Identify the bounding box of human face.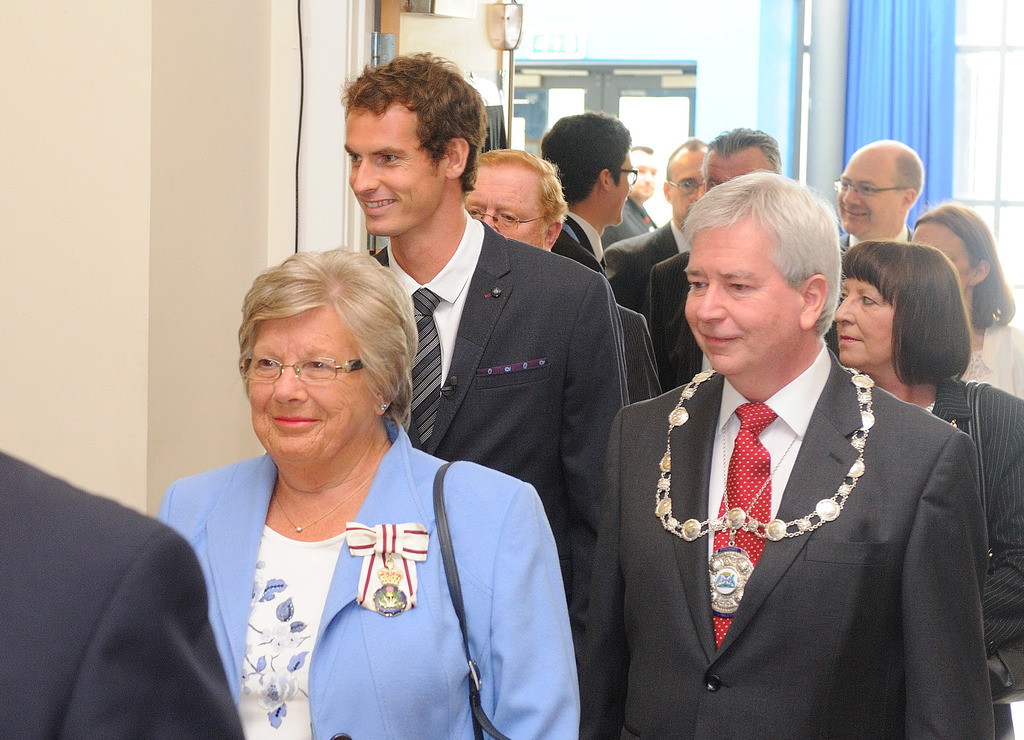
x1=704 y1=149 x2=774 y2=195.
